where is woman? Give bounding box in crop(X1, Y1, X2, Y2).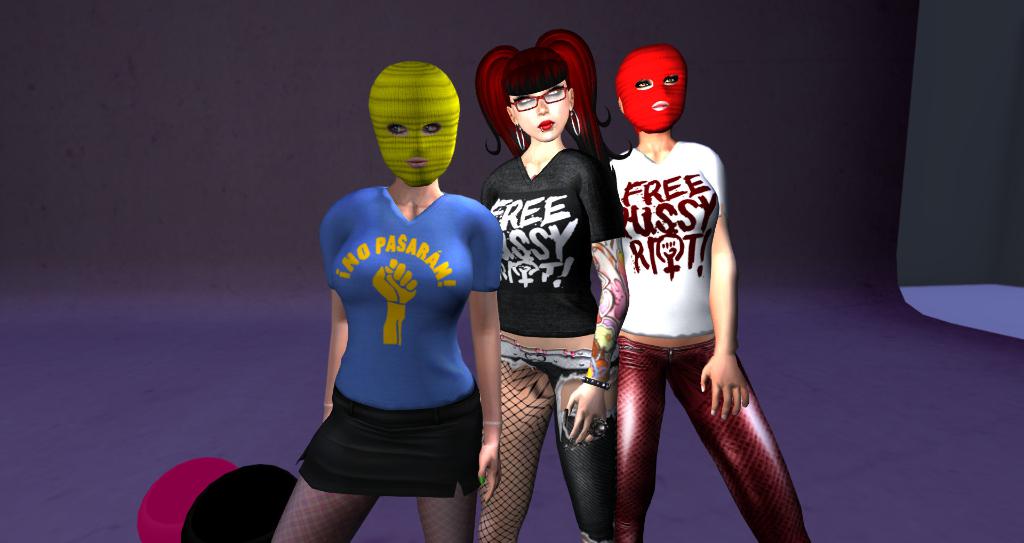
crop(266, 61, 500, 542).
